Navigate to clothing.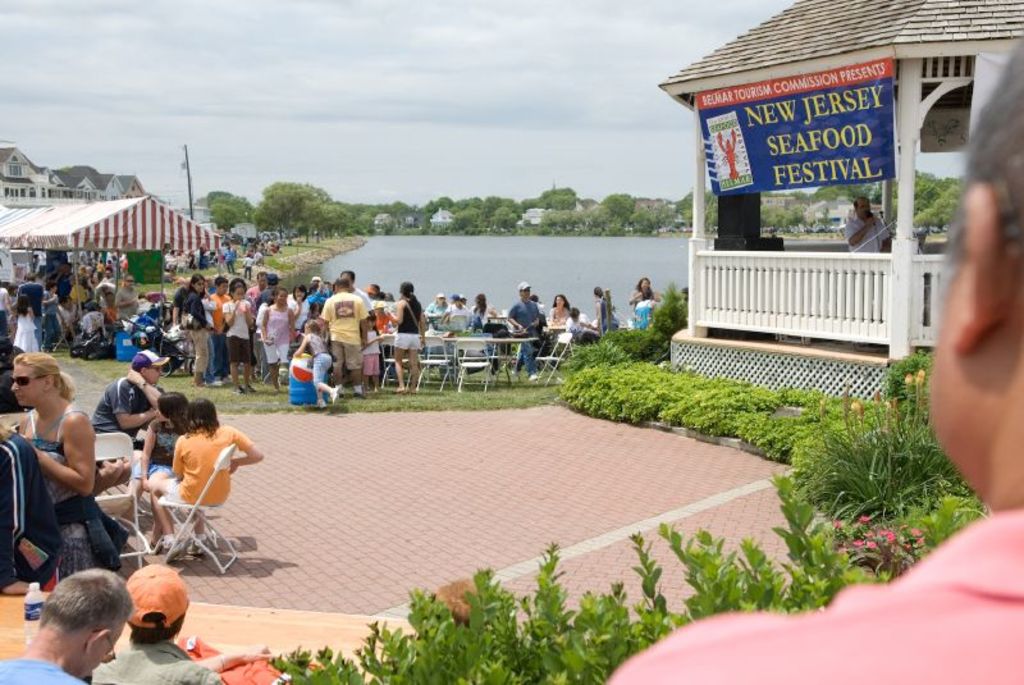
Navigation target: box=[0, 657, 93, 684].
